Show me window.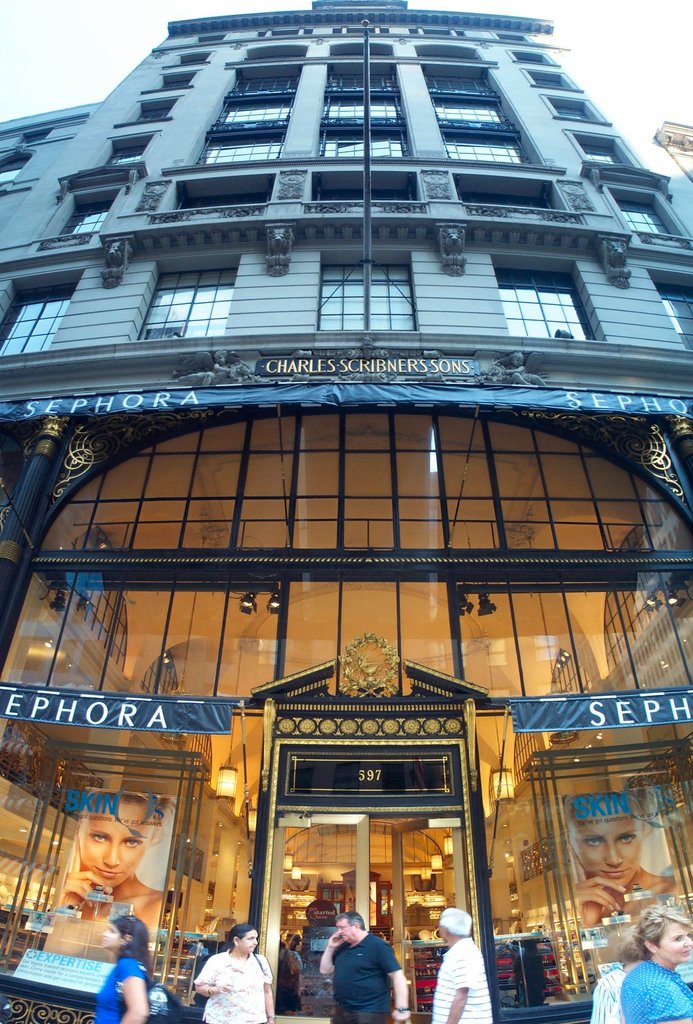
window is here: crop(510, 45, 559, 70).
